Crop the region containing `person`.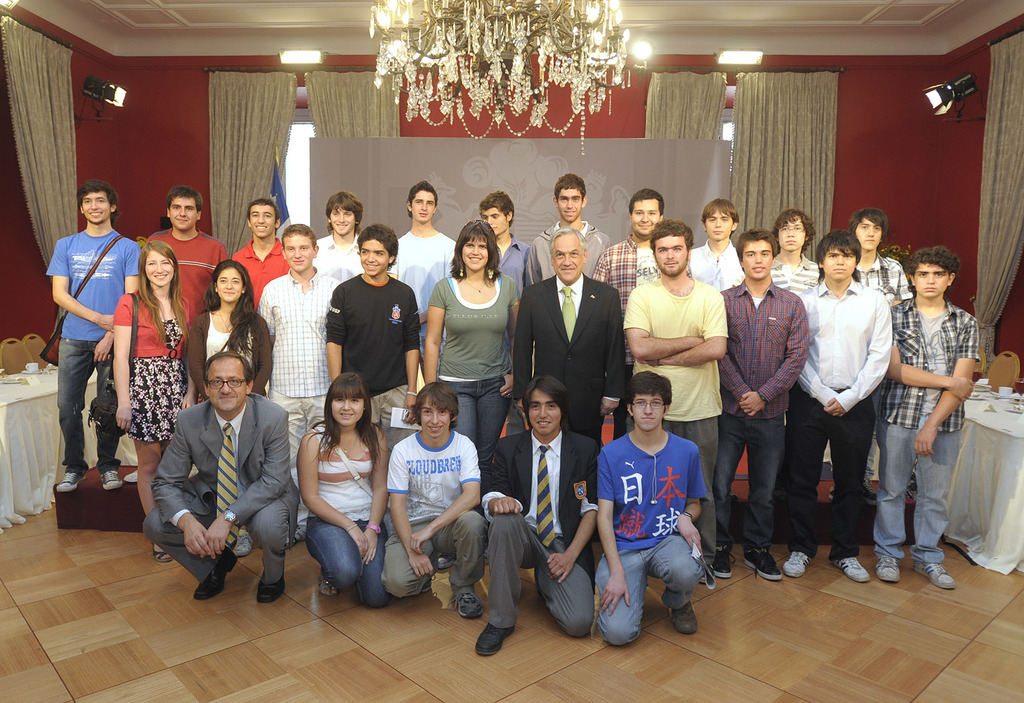
Crop region: rect(228, 199, 289, 314).
